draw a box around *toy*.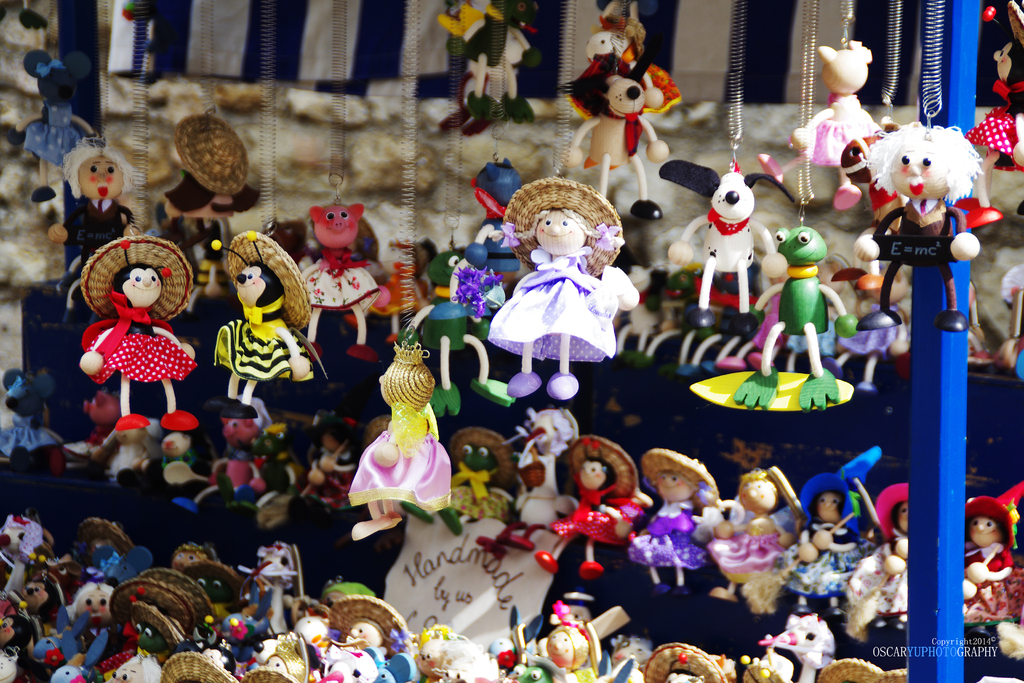
[left=287, top=197, right=385, bottom=372].
